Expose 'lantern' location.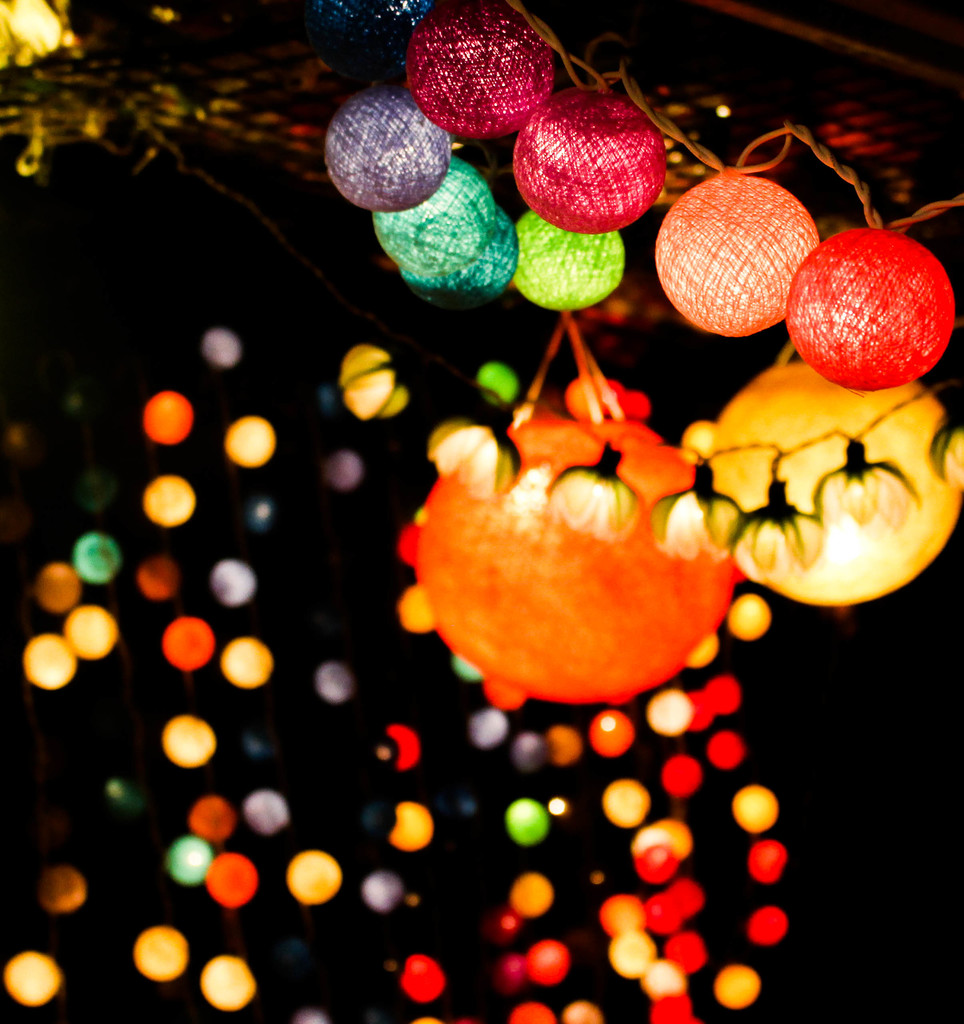
Exposed at 732:788:776:830.
